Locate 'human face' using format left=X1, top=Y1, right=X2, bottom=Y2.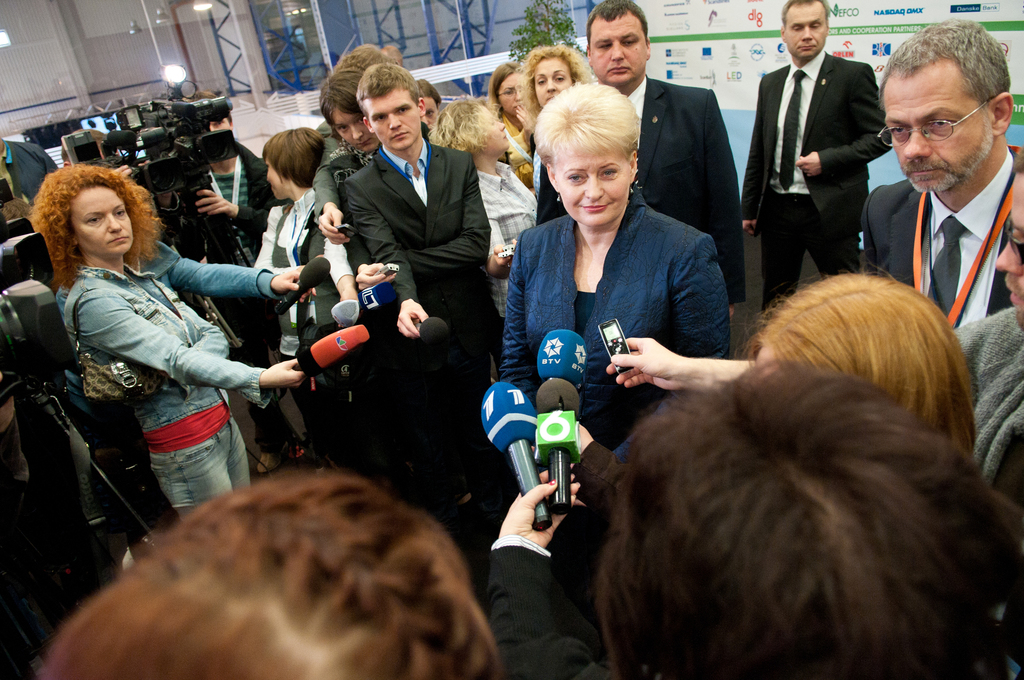
left=362, top=89, right=420, bottom=150.
